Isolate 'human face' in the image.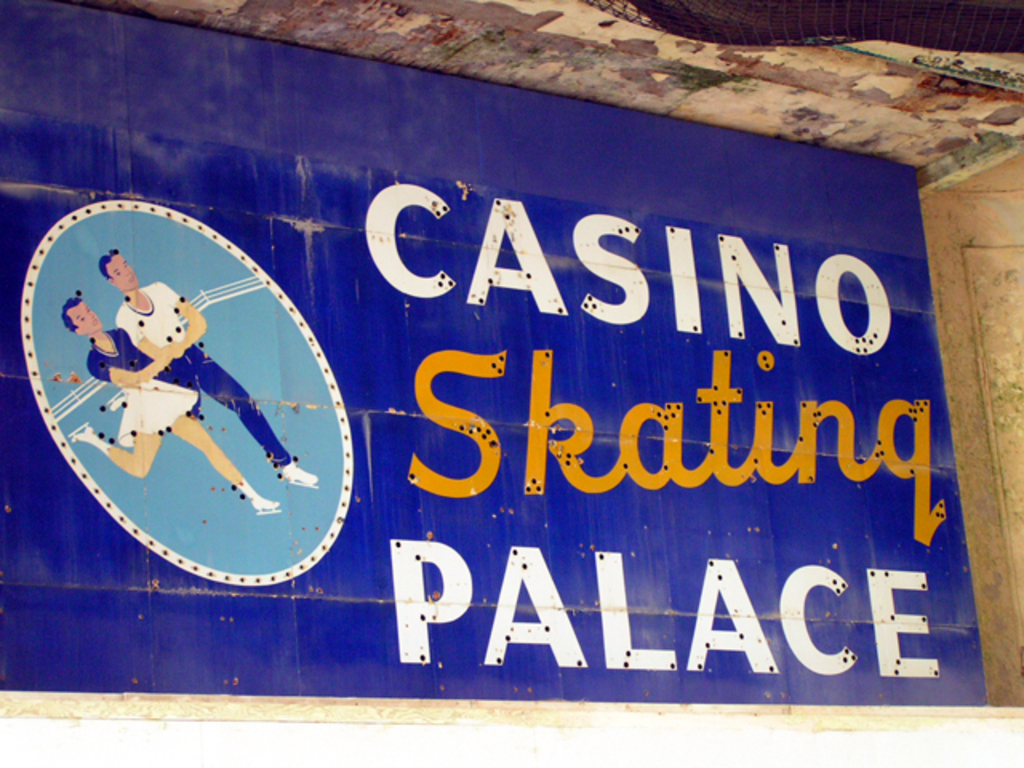
Isolated region: [x1=104, y1=251, x2=139, y2=288].
